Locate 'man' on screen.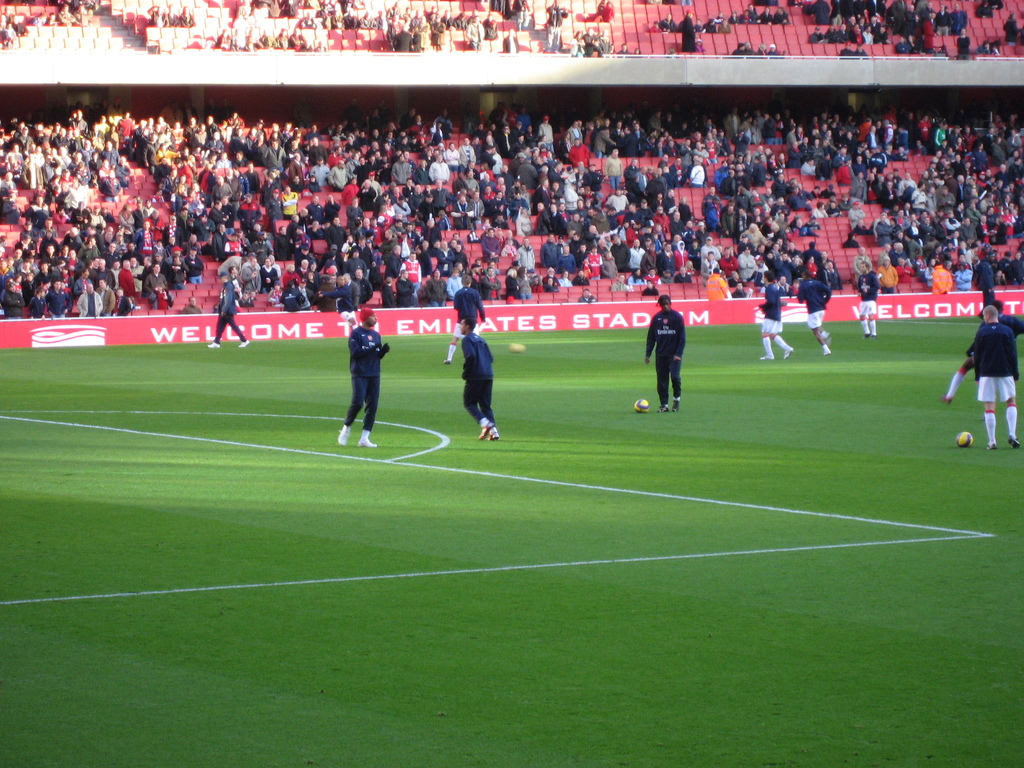
On screen at (left=288, top=26, right=307, bottom=49).
